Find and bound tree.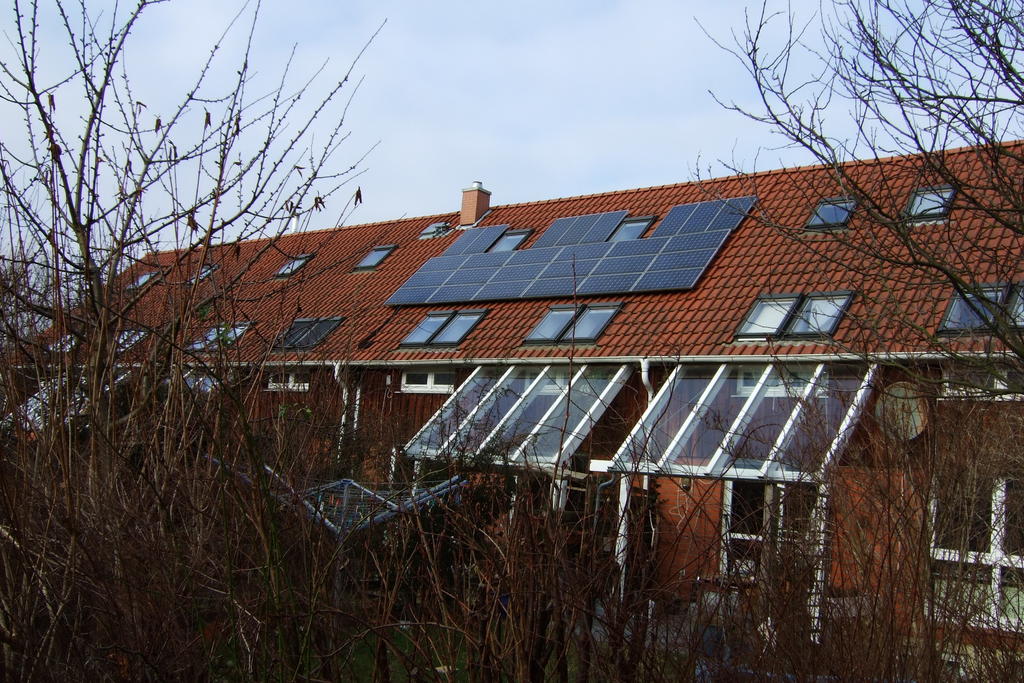
Bound: [686,0,1023,409].
